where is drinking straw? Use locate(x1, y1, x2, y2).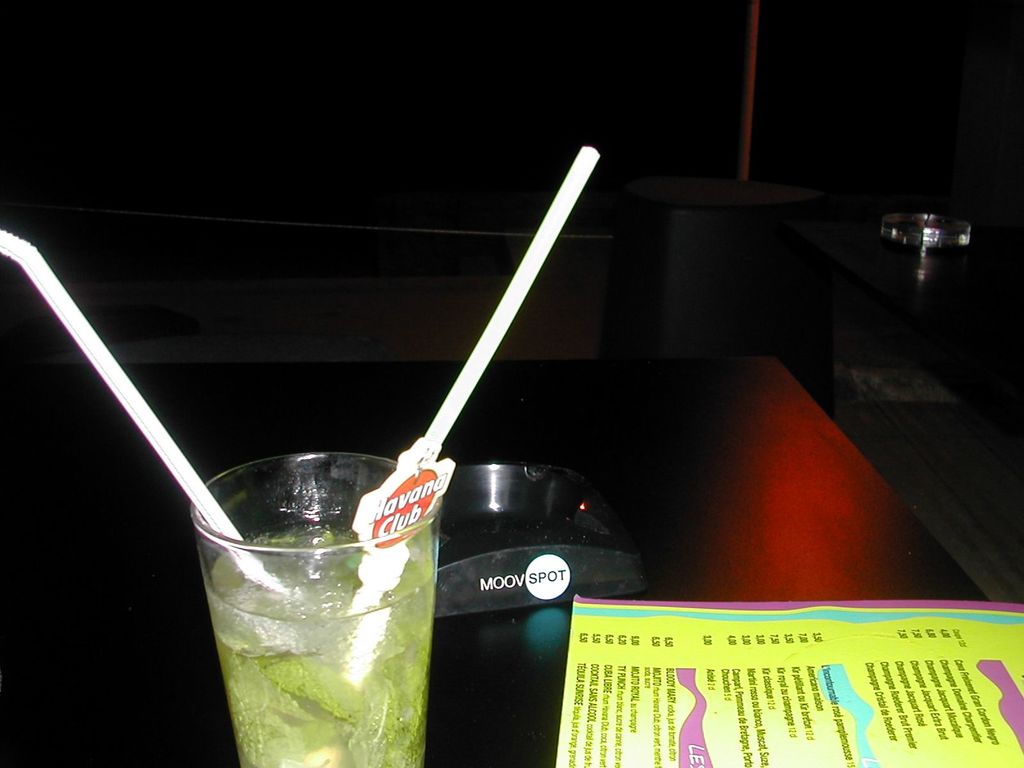
locate(0, 228, 292, 598).
